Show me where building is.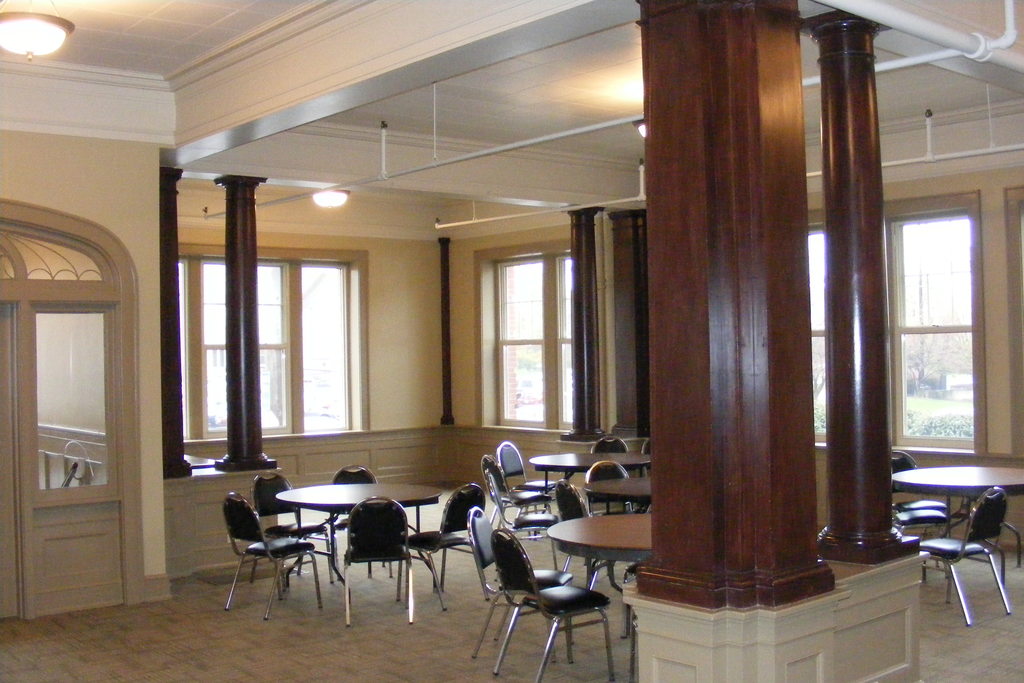
building is at {"left": 0, "top": 0, "right": 1018, "bottom": 682}.
